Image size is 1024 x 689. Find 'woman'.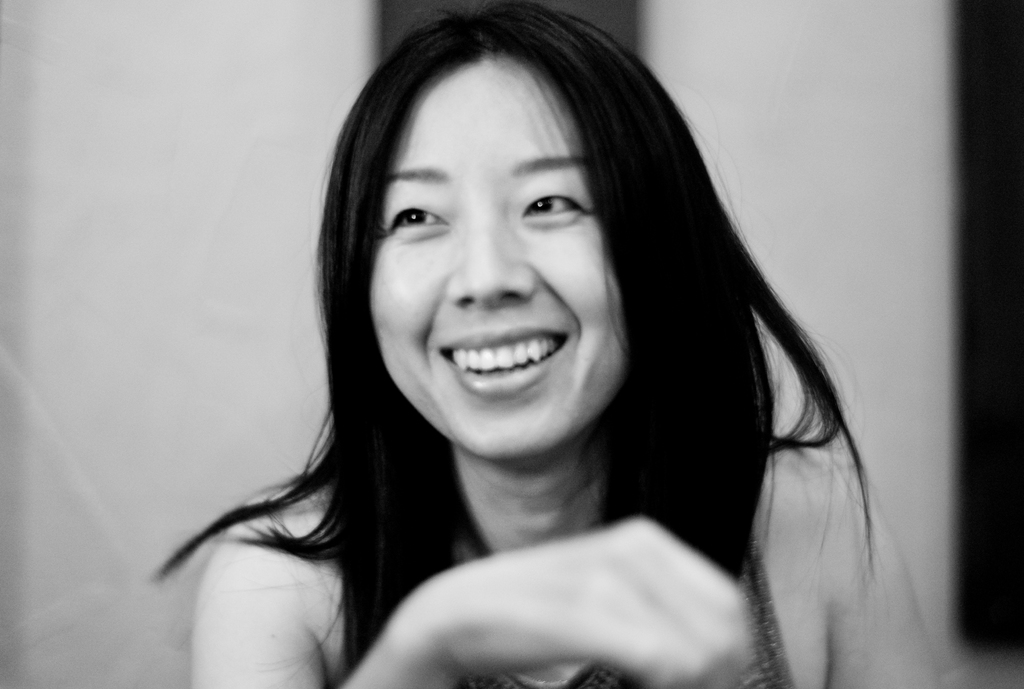
x1=191, y1=0, x2=935, y2=688.
